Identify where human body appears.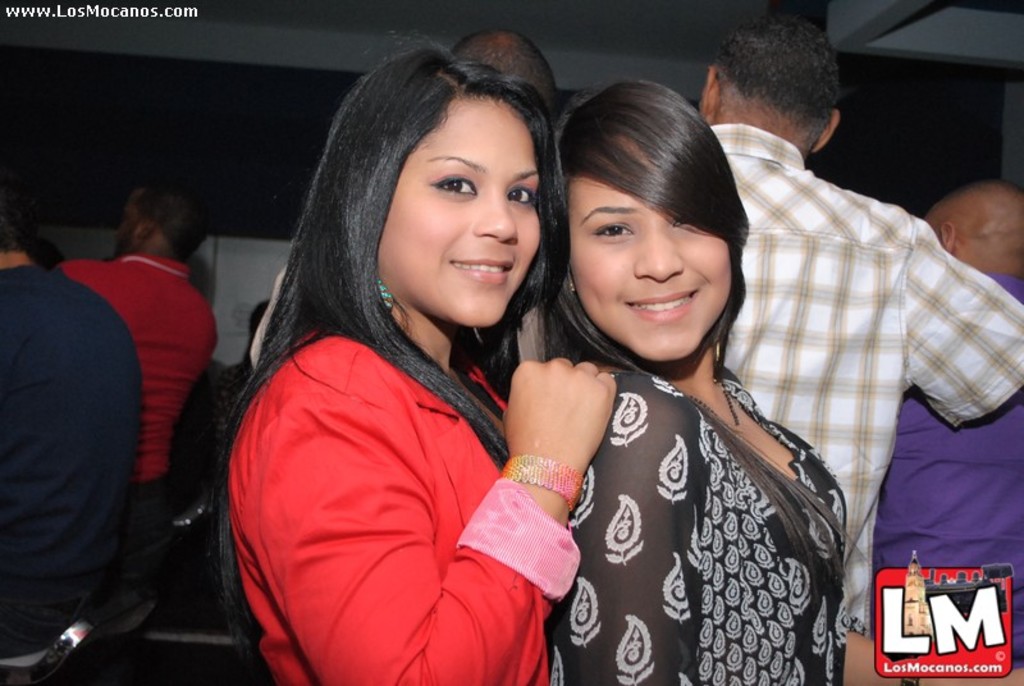
Appears at <bbox>870, 273, 1023, 666</bbox>.
